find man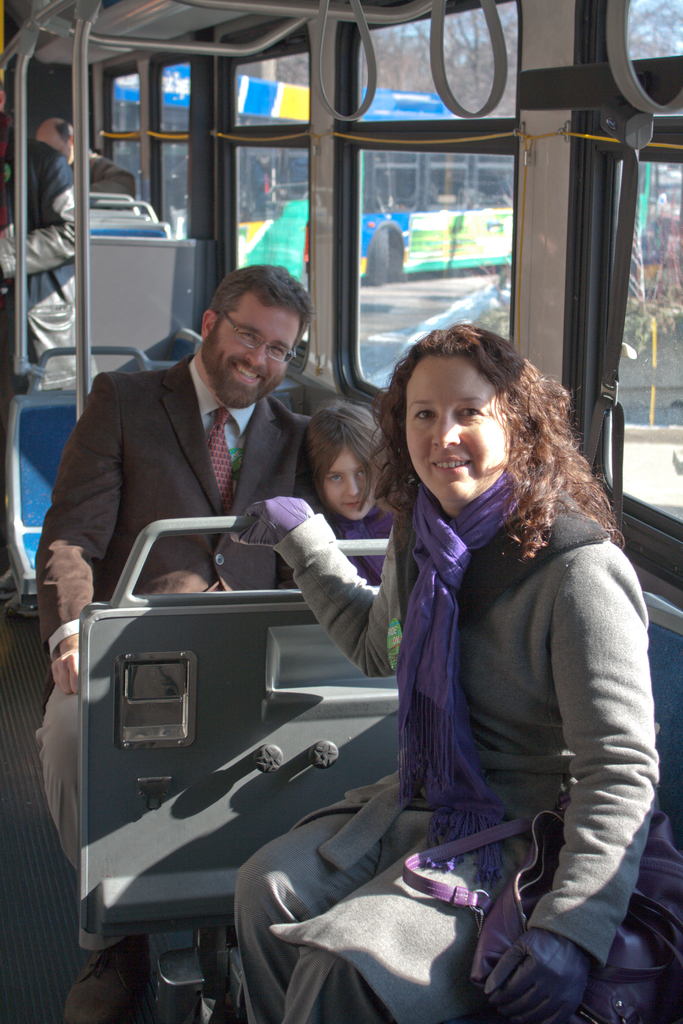
[x1=31, y1=113, x2=140, y2=211]
